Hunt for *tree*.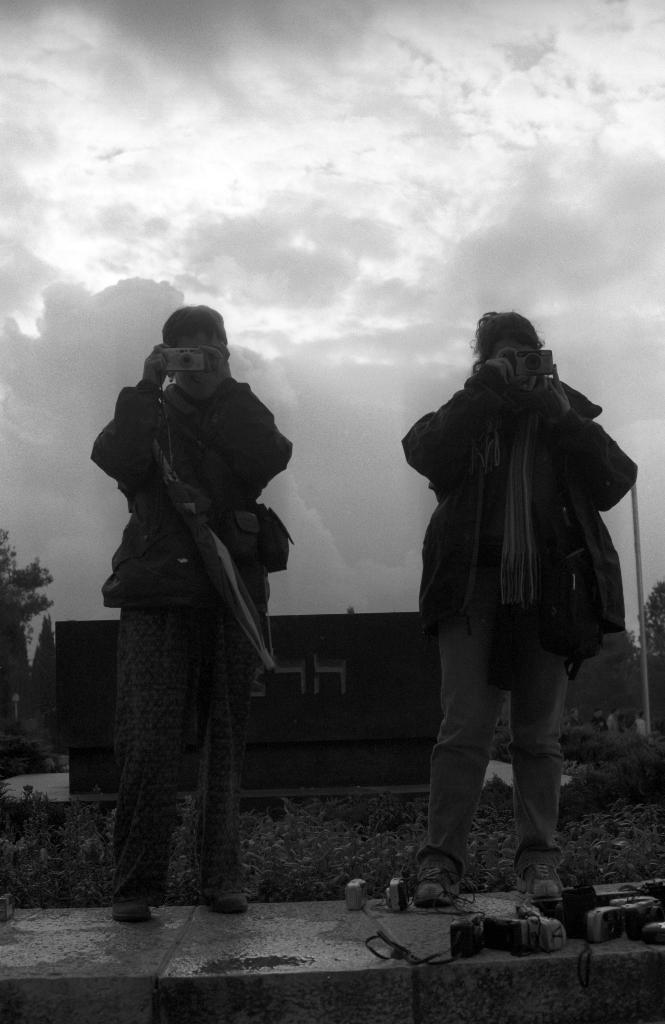
Hunted down at rect(565, 629, 644, 725).
